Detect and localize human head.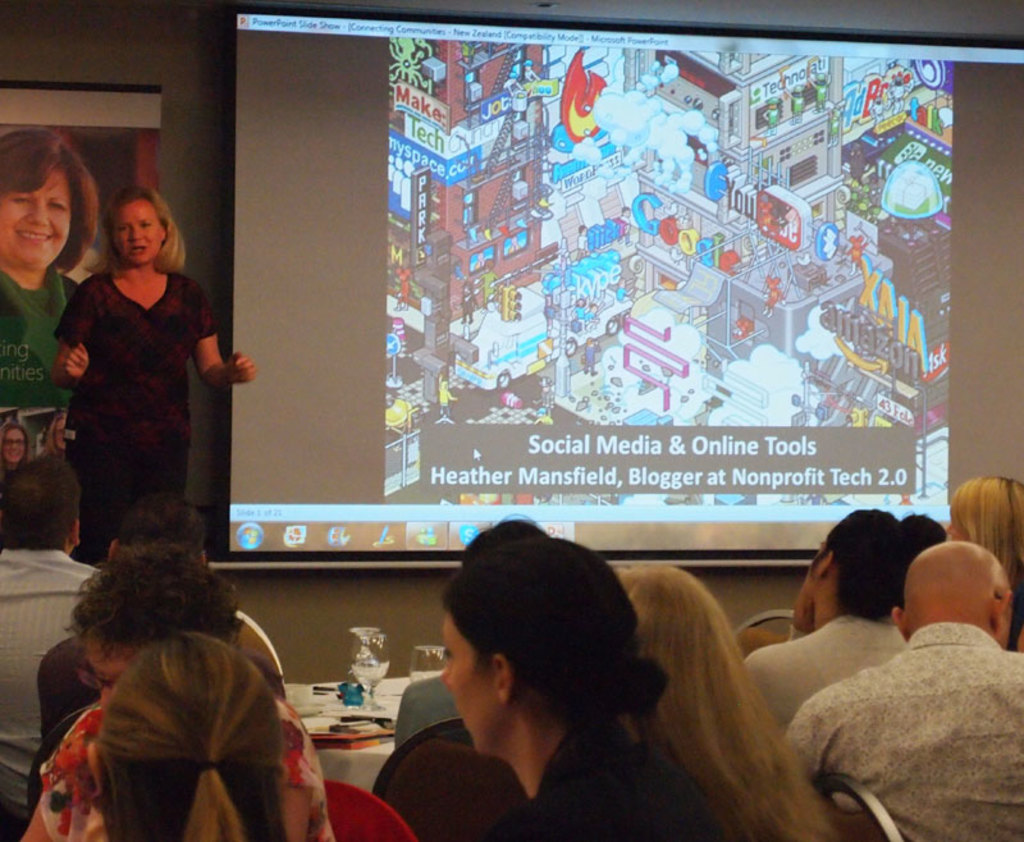
Localized at box(616, 568, 737, 718).
